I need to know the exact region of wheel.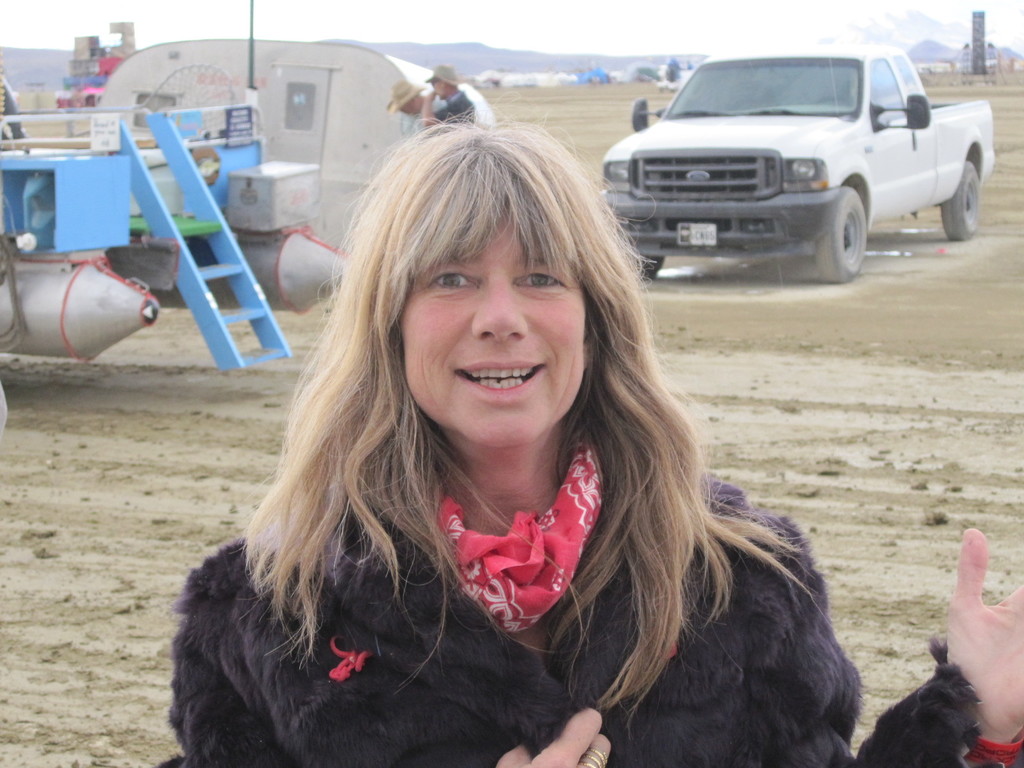
Region: Rect(813, 189, 865, 285).
